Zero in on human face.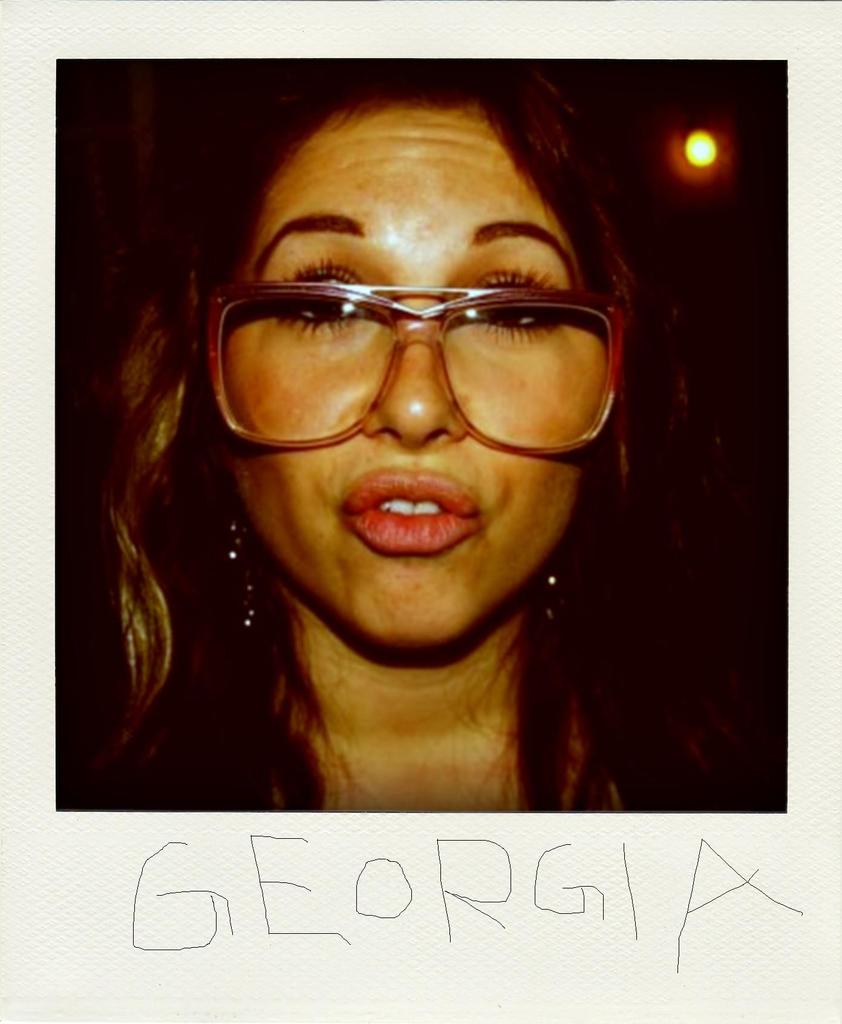
Zeroed in: [168,124,651,635].
